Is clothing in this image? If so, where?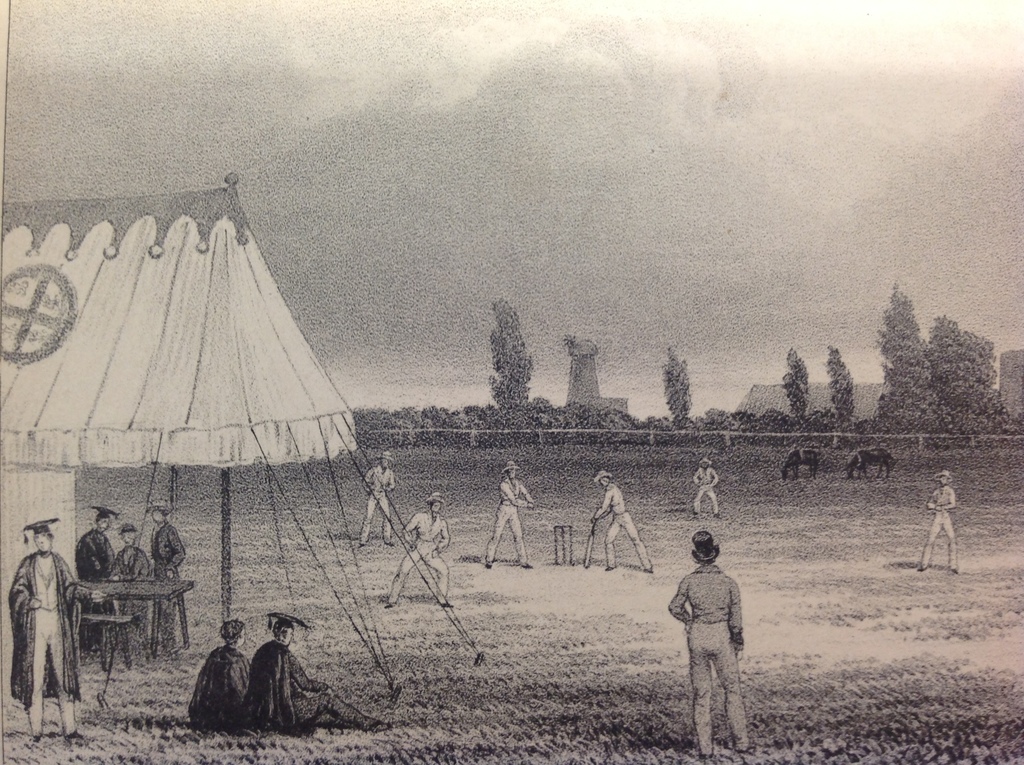
Yes, at <region>388, 508, 453, 603</region>.
